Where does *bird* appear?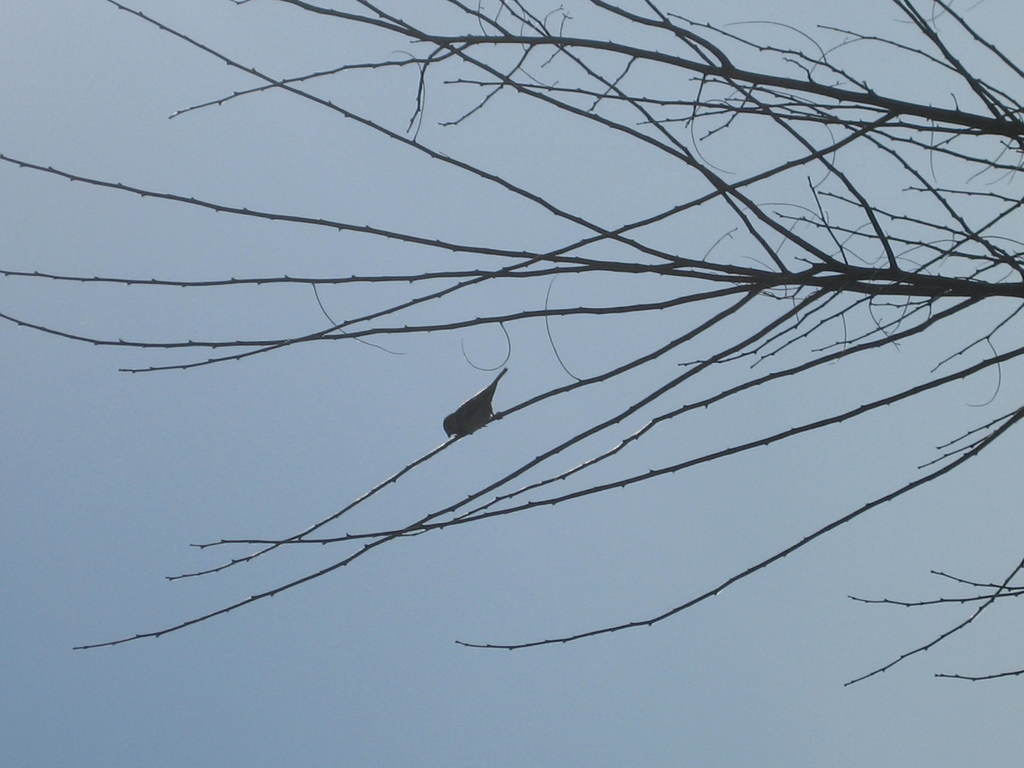
Appears at [x1=443, y1=366, x2=509, y2=436].
